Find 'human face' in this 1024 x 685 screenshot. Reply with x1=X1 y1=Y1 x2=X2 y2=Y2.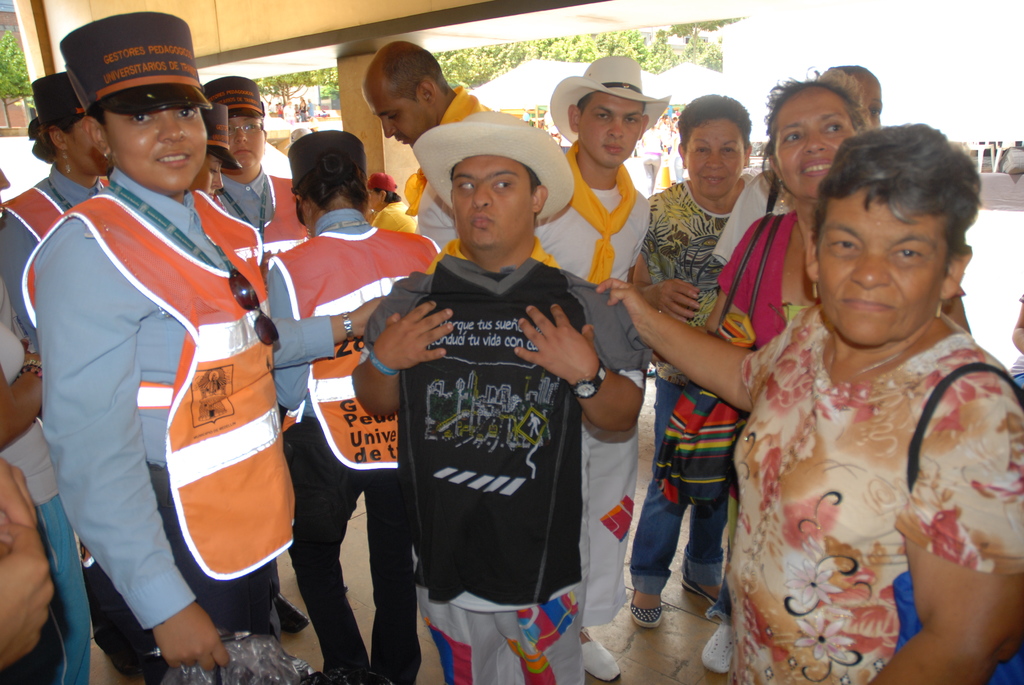
x1=817 y1=190 x2=946 y2=346.
